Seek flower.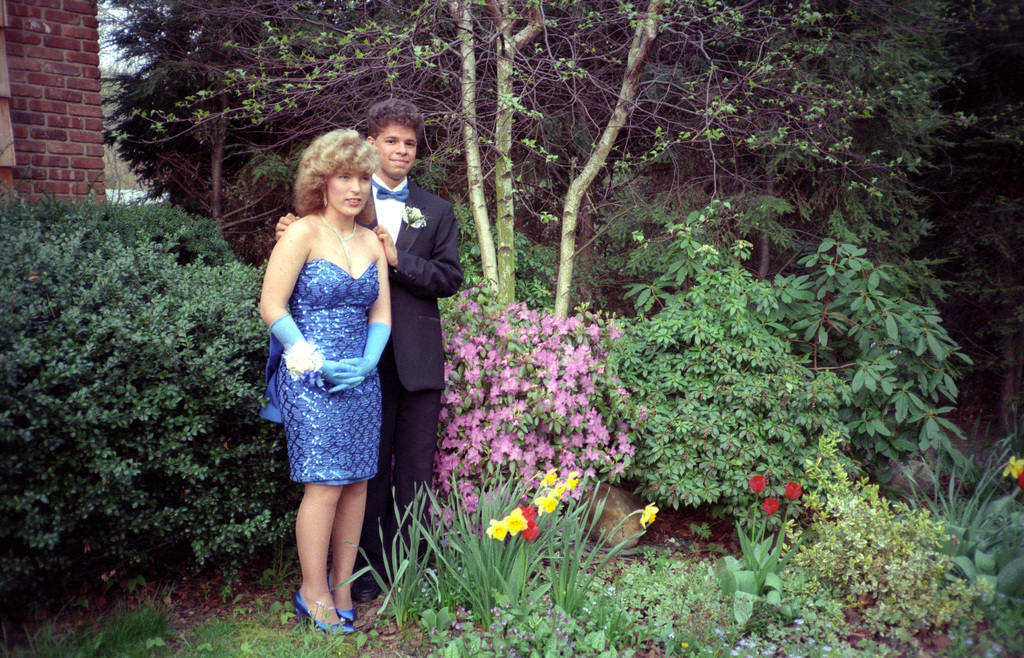
locate(504, 508, 522, 535).
